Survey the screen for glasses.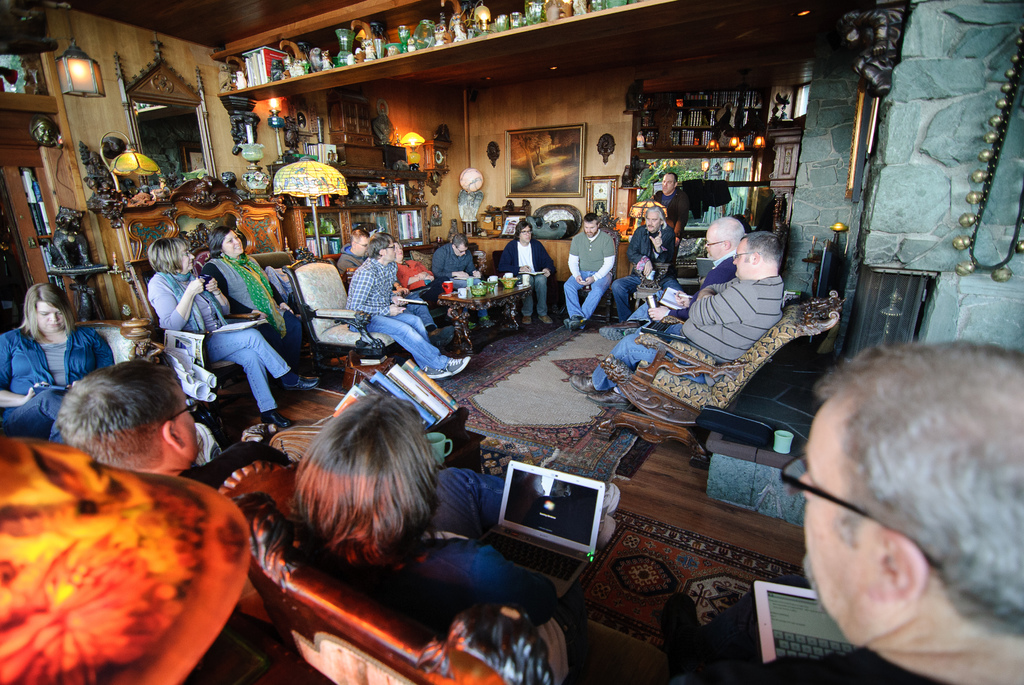
Survey found: {"left": 182, "top": 246, "right": 193, "bottom": 259}.
